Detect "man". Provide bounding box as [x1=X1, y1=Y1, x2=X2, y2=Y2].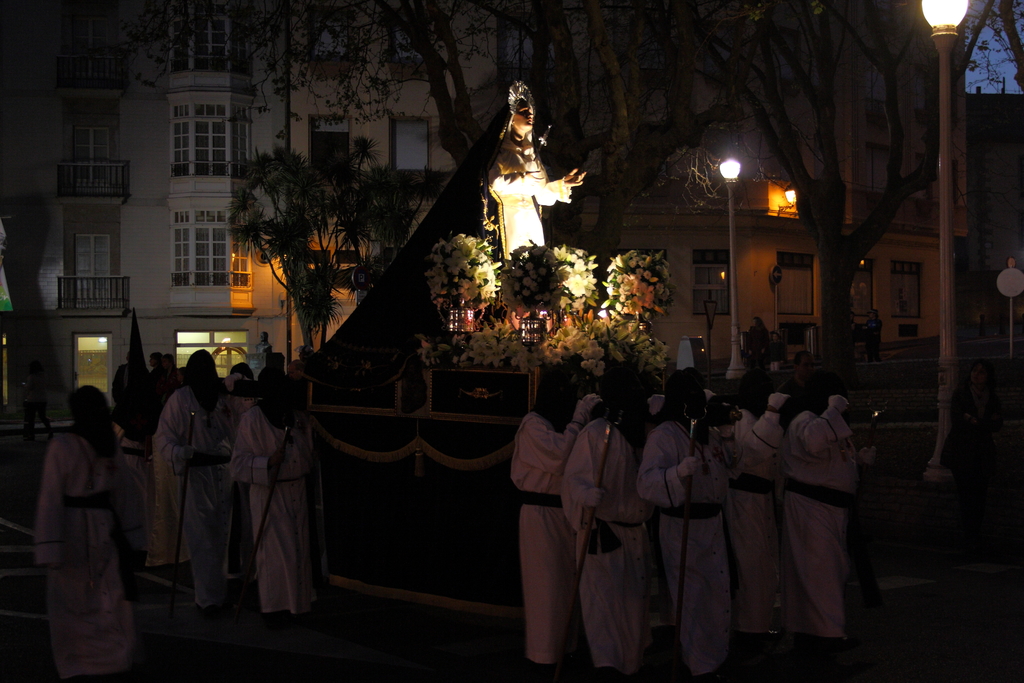
[x1=506, y1=361, x2=606, y2=654].
